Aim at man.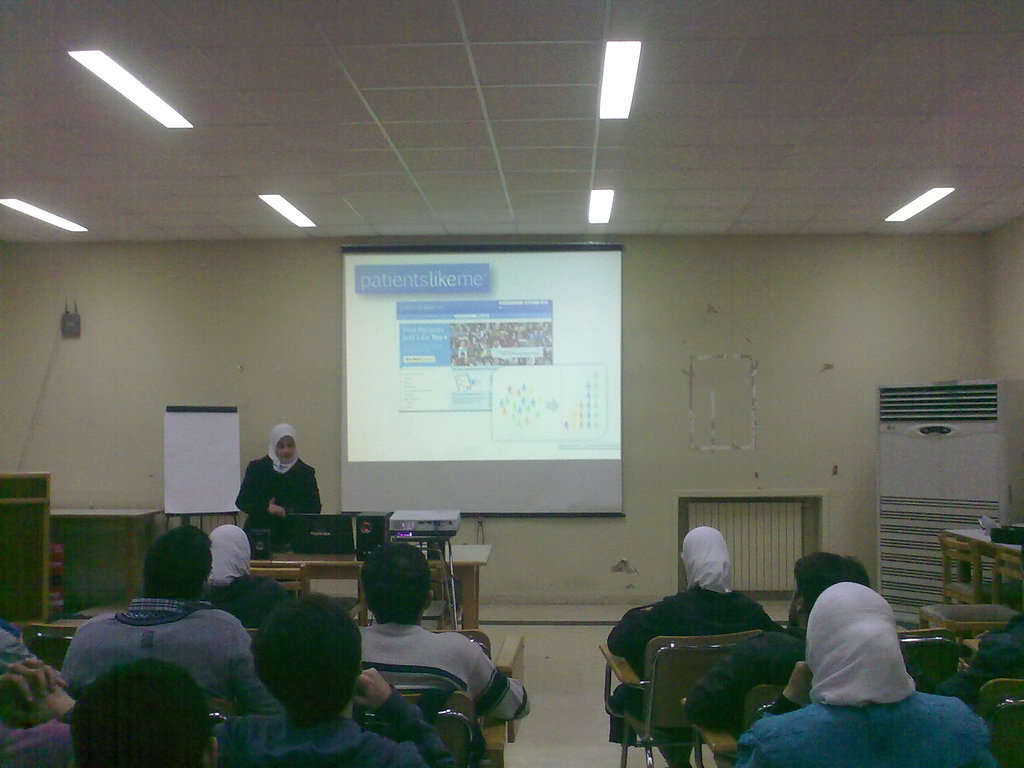
Aimed at select_region(66, 657, 221, 767).
